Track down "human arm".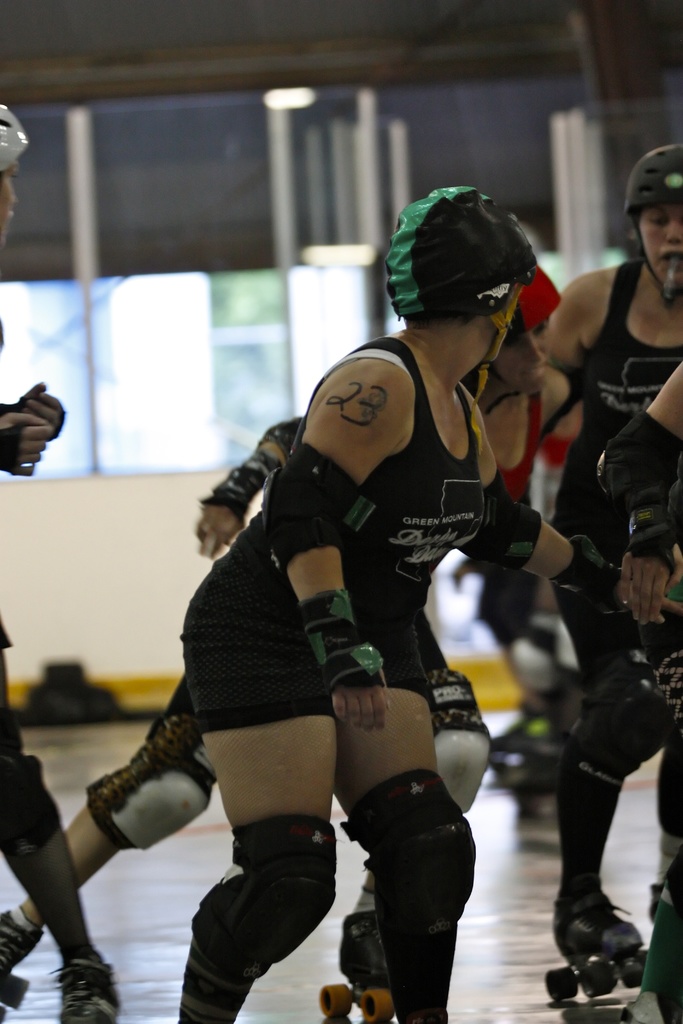
Tracked to Rect(179, 391, 308, 566).
